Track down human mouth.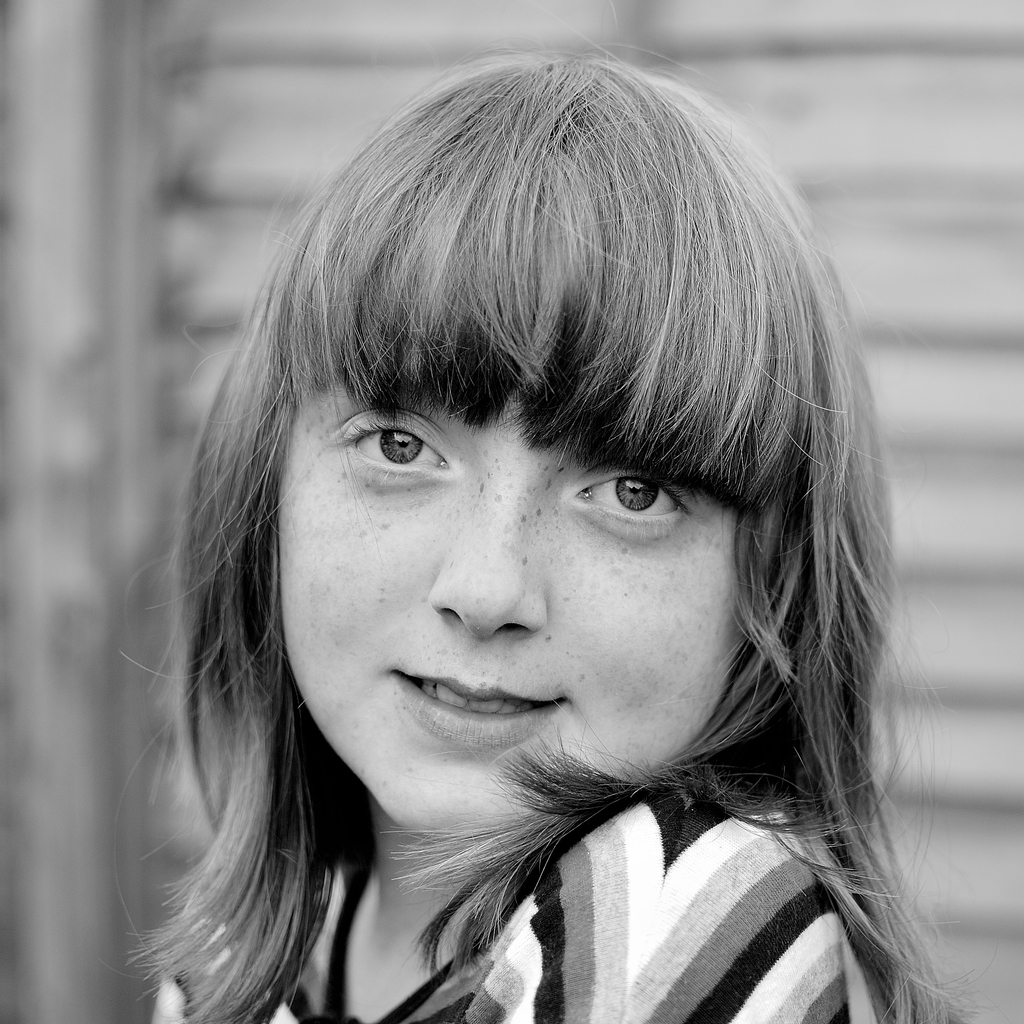
Tracked to 392 675 566 751.
